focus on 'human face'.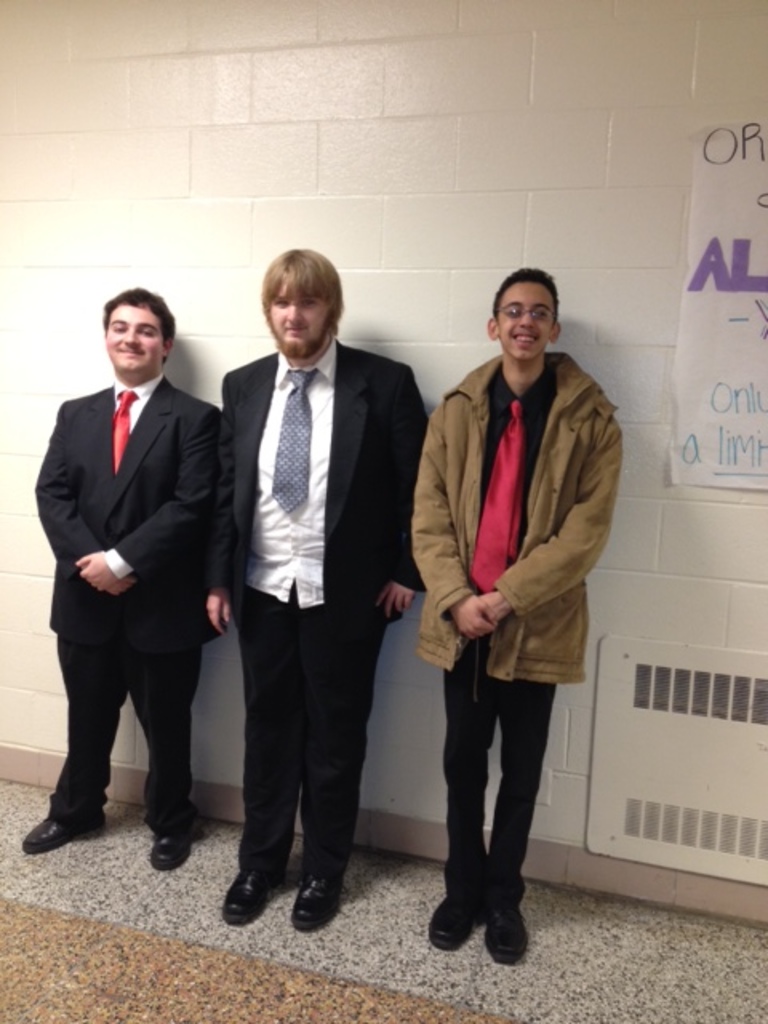
Focused at {"x1": 272, "y1": 280, "x2": 330, "y2": 360}.
